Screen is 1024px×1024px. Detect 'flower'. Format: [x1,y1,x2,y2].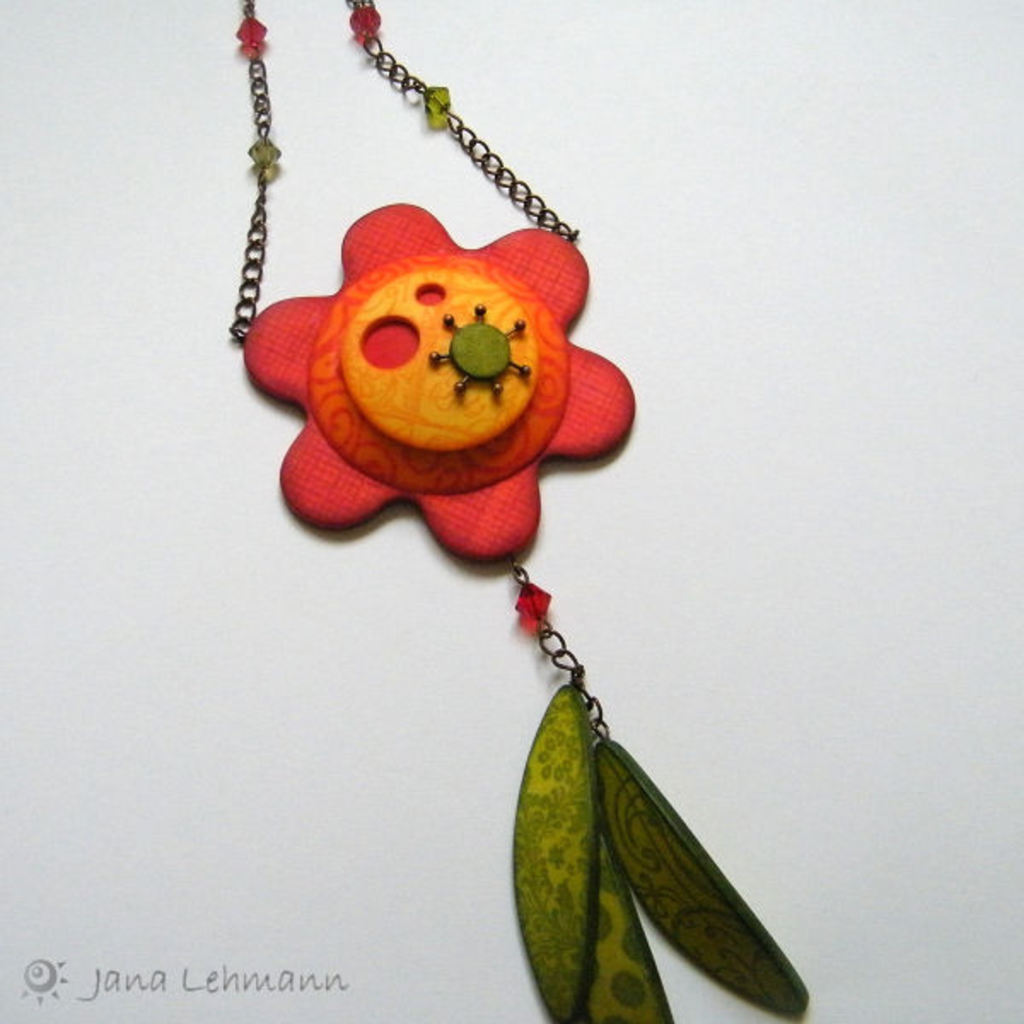
[251,196,635,563].
